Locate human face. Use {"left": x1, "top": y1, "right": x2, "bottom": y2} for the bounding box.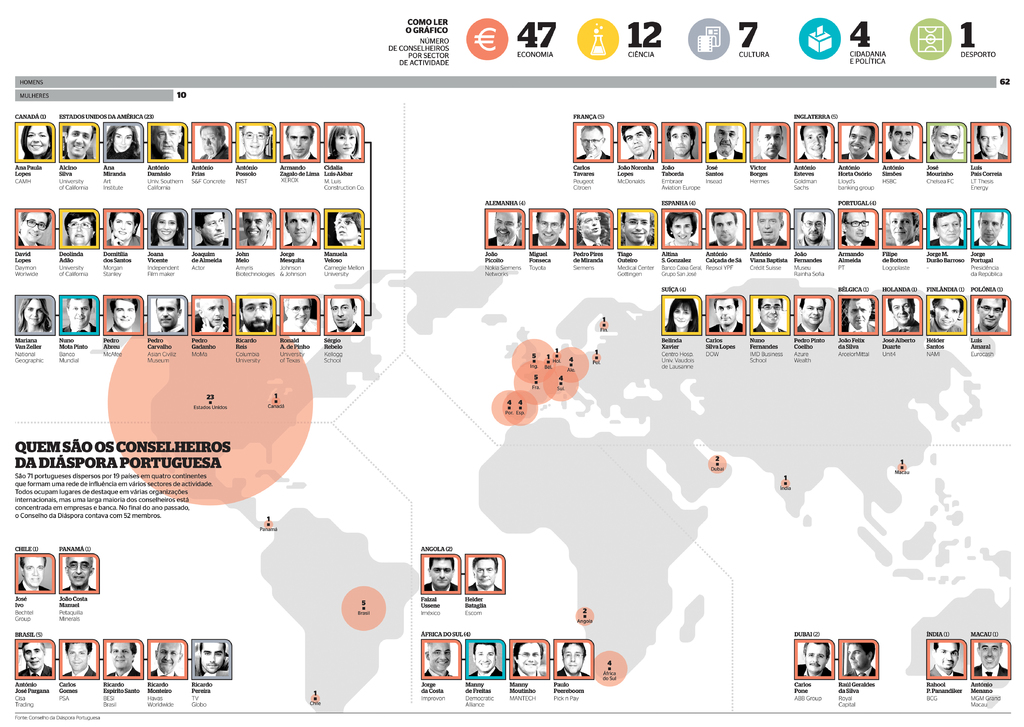
{"left": 111, "top": 215, "right": 133, "bottom": 243}.
